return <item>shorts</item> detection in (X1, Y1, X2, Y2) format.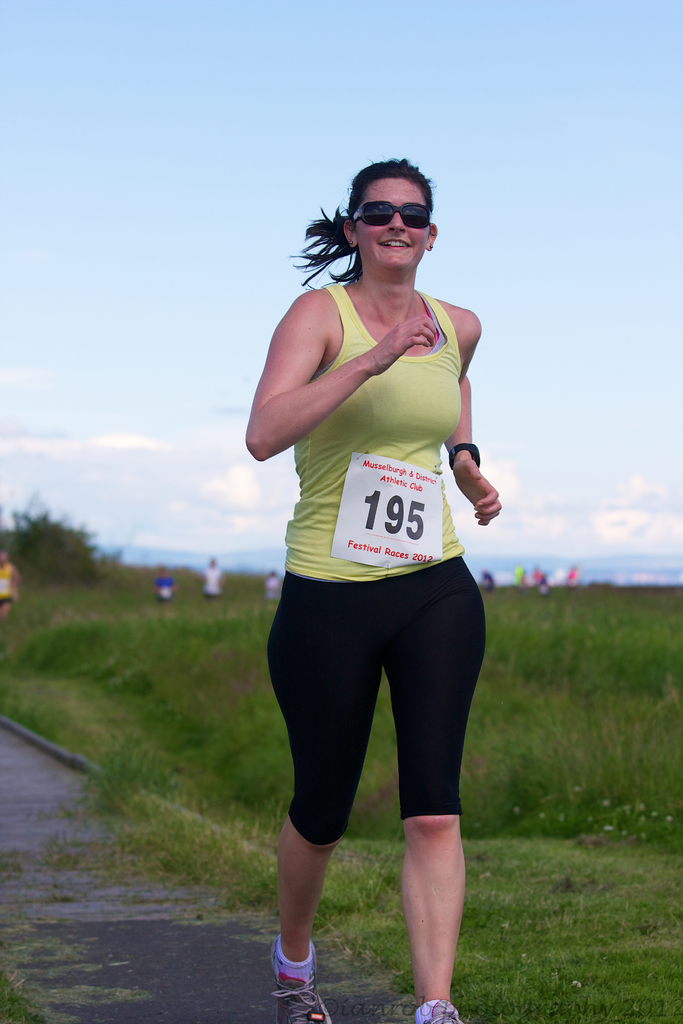
(256, 545, 504, 842).
